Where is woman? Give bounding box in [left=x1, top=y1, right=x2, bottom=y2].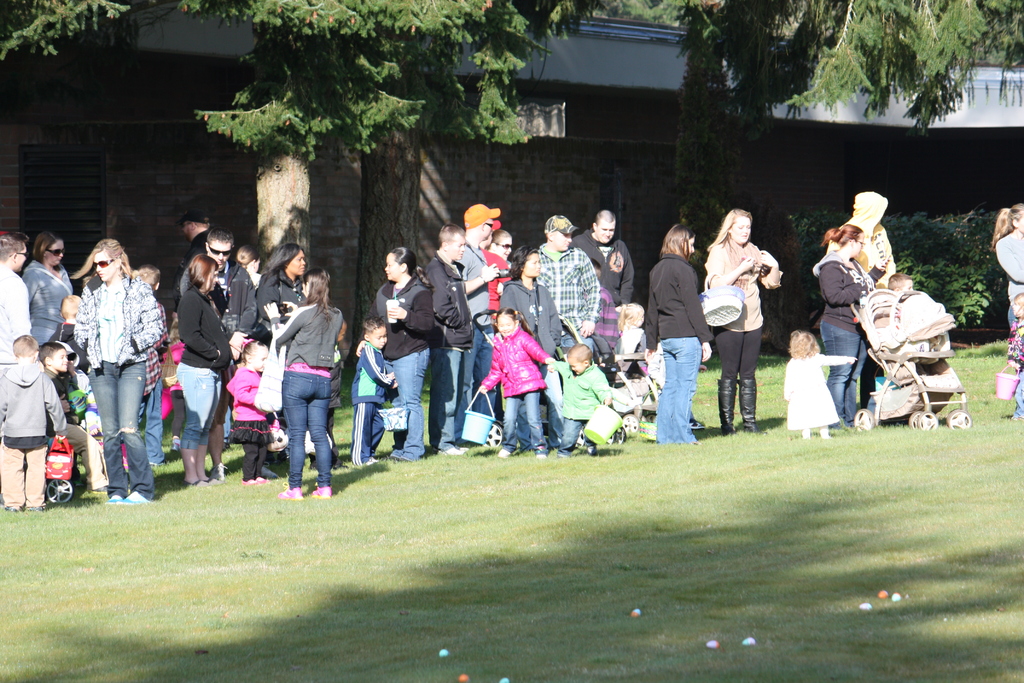
[left=69, top=239, right=163, bottom=503].
